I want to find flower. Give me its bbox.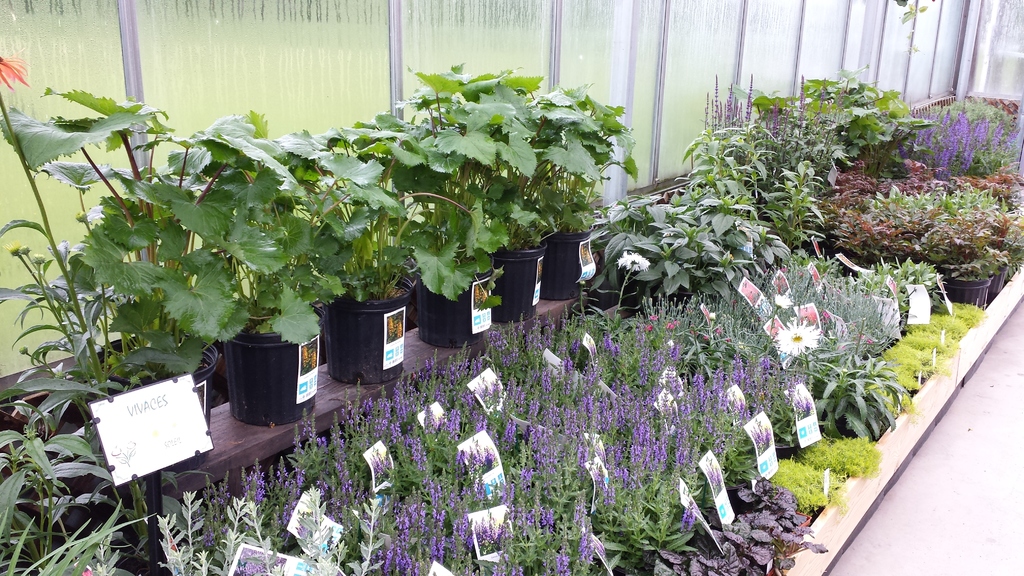
333 410 349 428.
